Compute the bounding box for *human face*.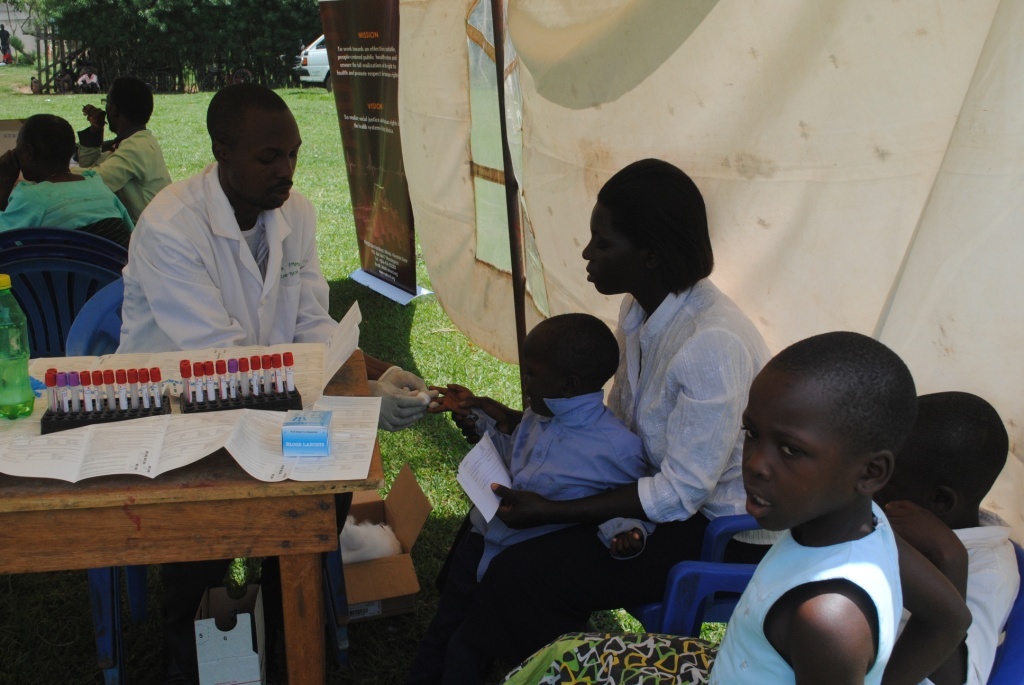
region(518, 343, 557, 418).
